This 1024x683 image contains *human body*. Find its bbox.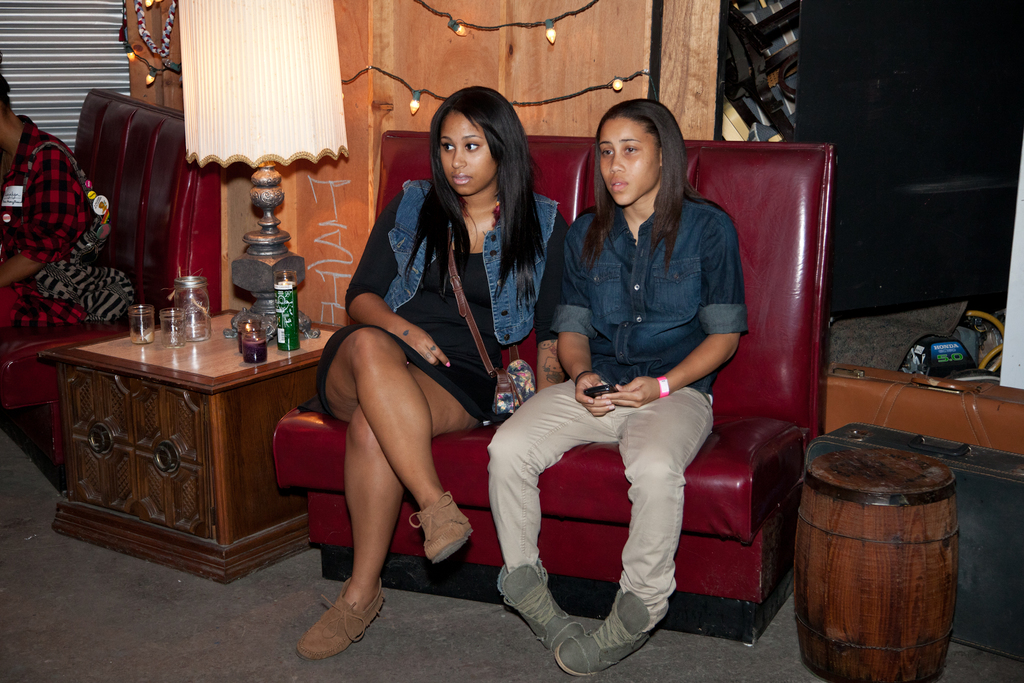
<box>488,97,755,682</box>.
